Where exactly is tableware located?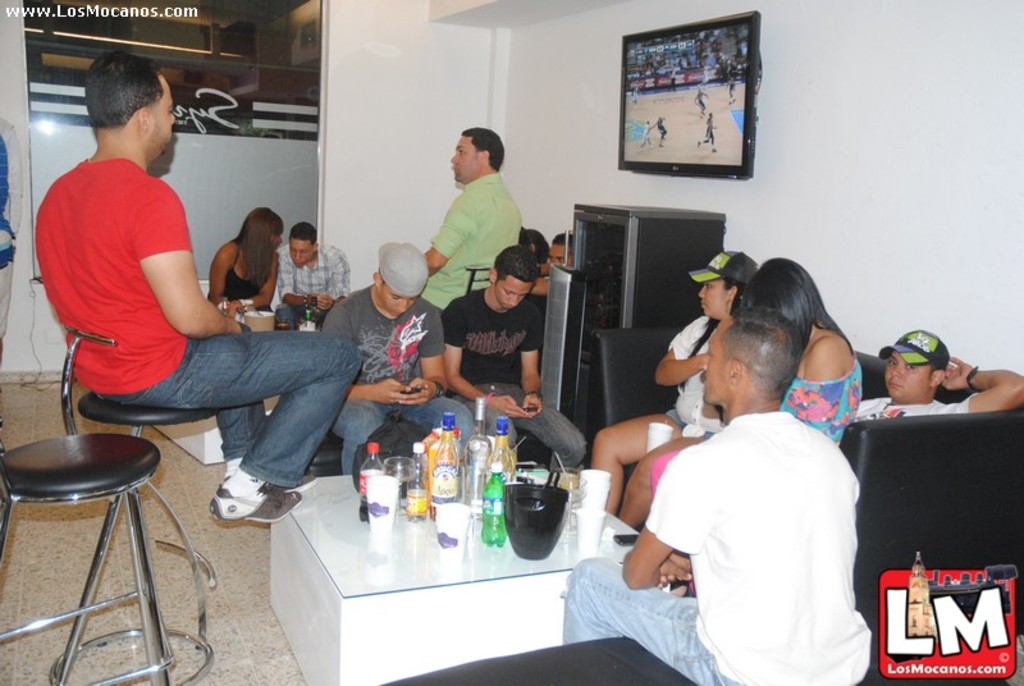
Its bounding box is {"x1": 508, "y1": 483, "x2": 571, "y2": 562}.
